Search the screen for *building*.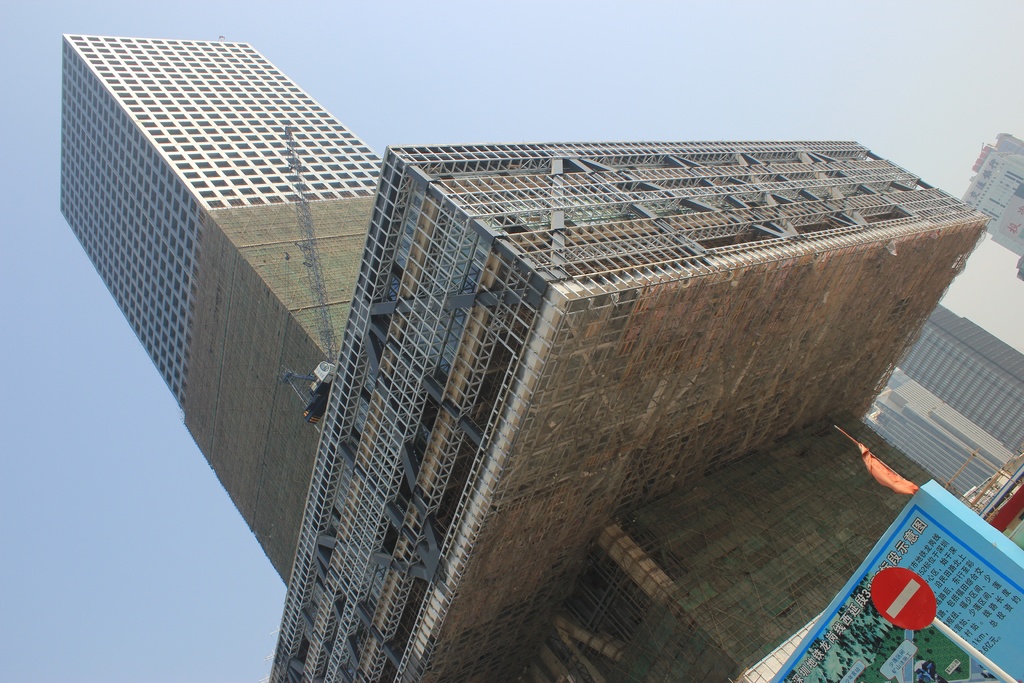
Found at [962, 131, 1022, 256].
